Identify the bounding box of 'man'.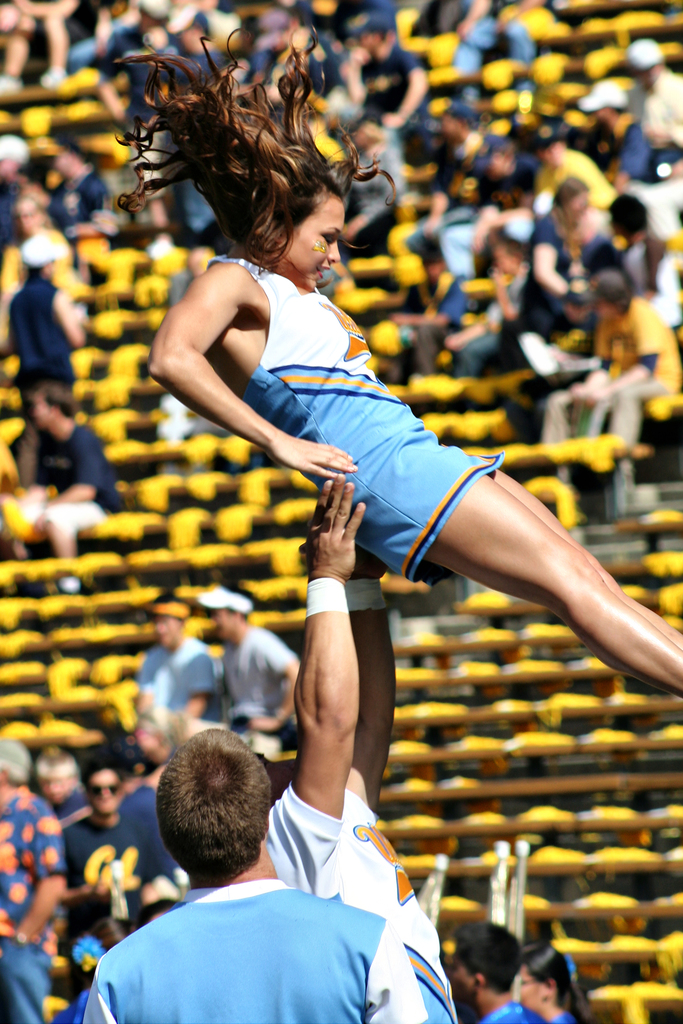
crop(455, 0, 551, 88).
